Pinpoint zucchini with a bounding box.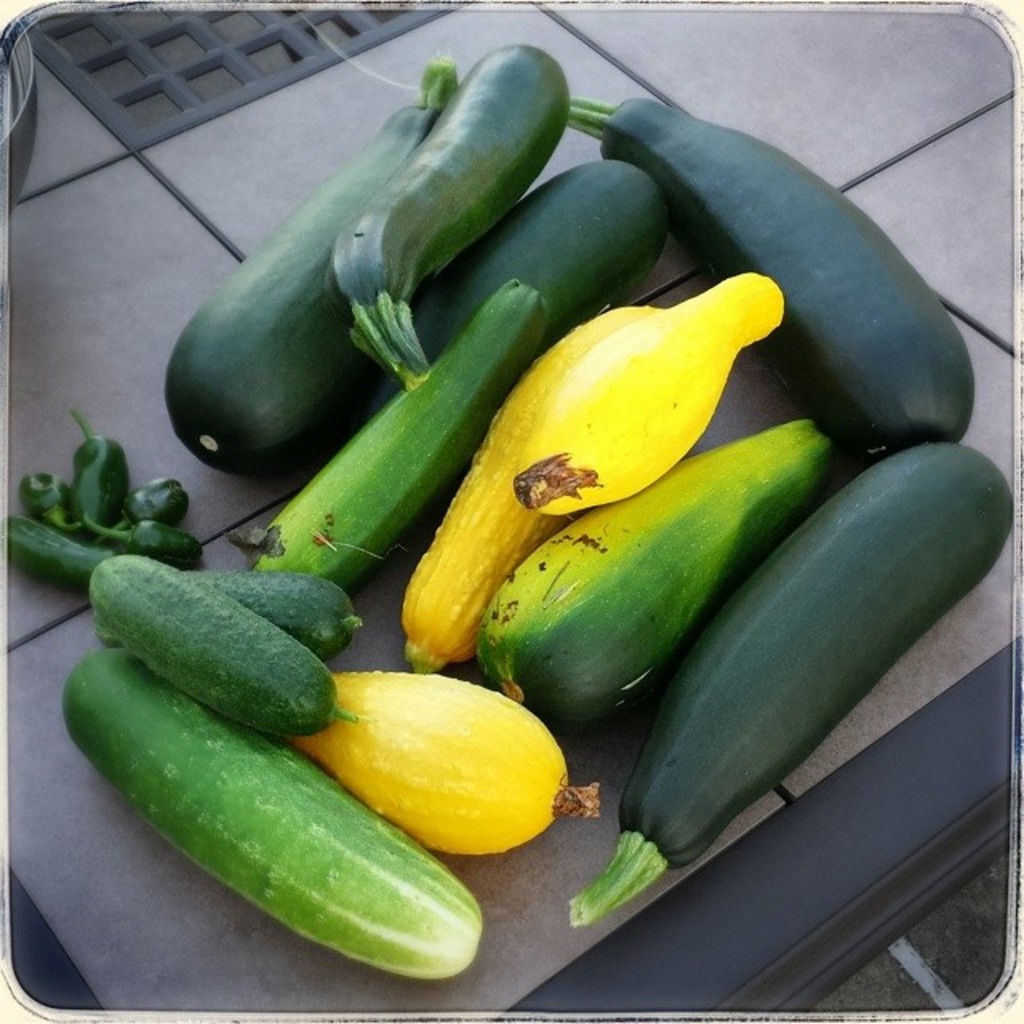
rect(475, 408, 843, 733).
